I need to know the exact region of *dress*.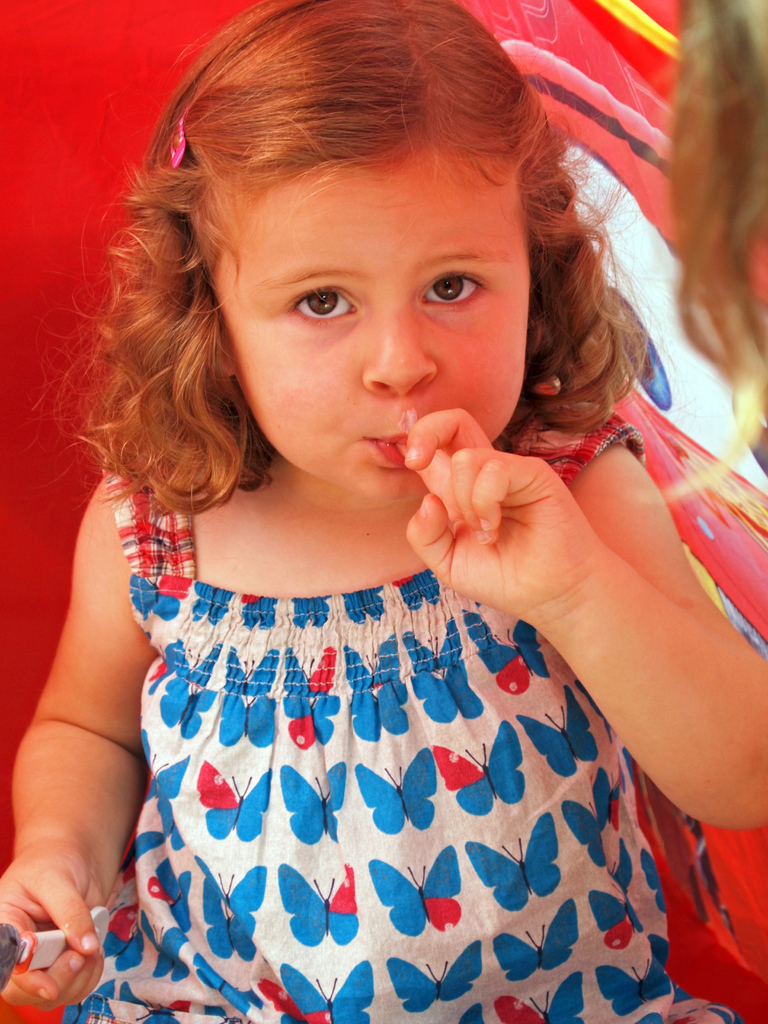
Region: (89, 524, 679, 994).
